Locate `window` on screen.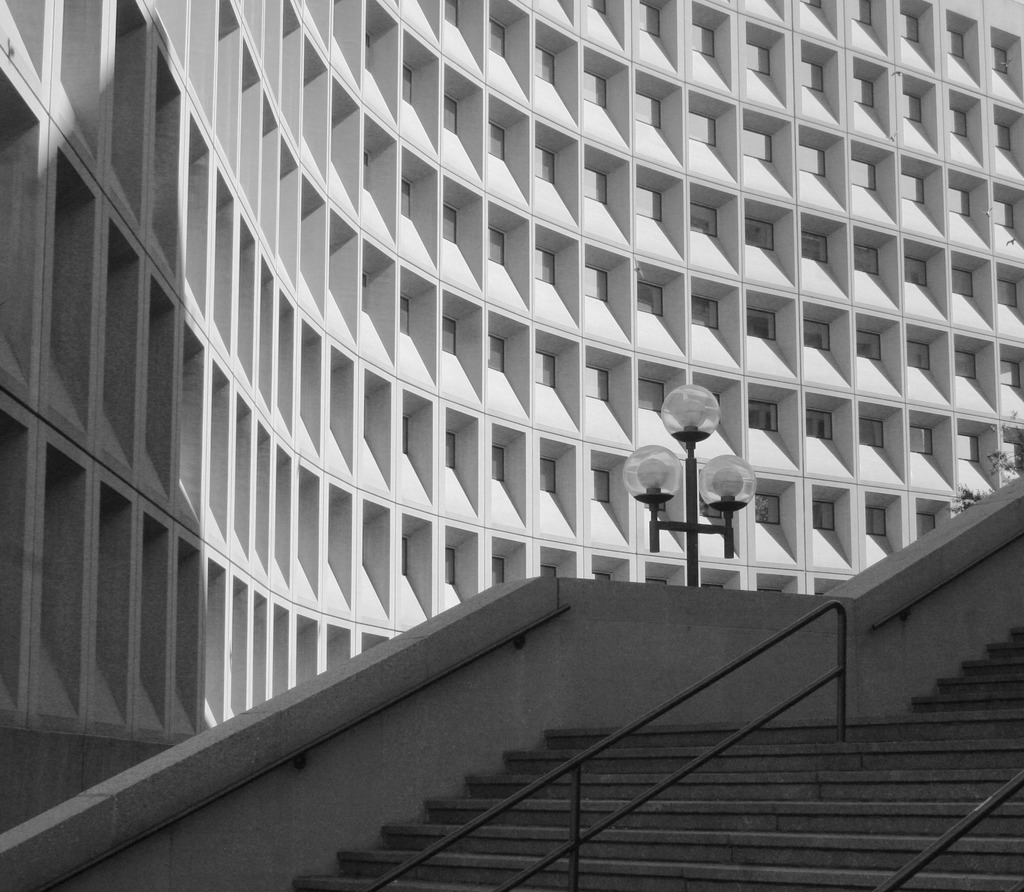
On screen at 904,258,931,291.
